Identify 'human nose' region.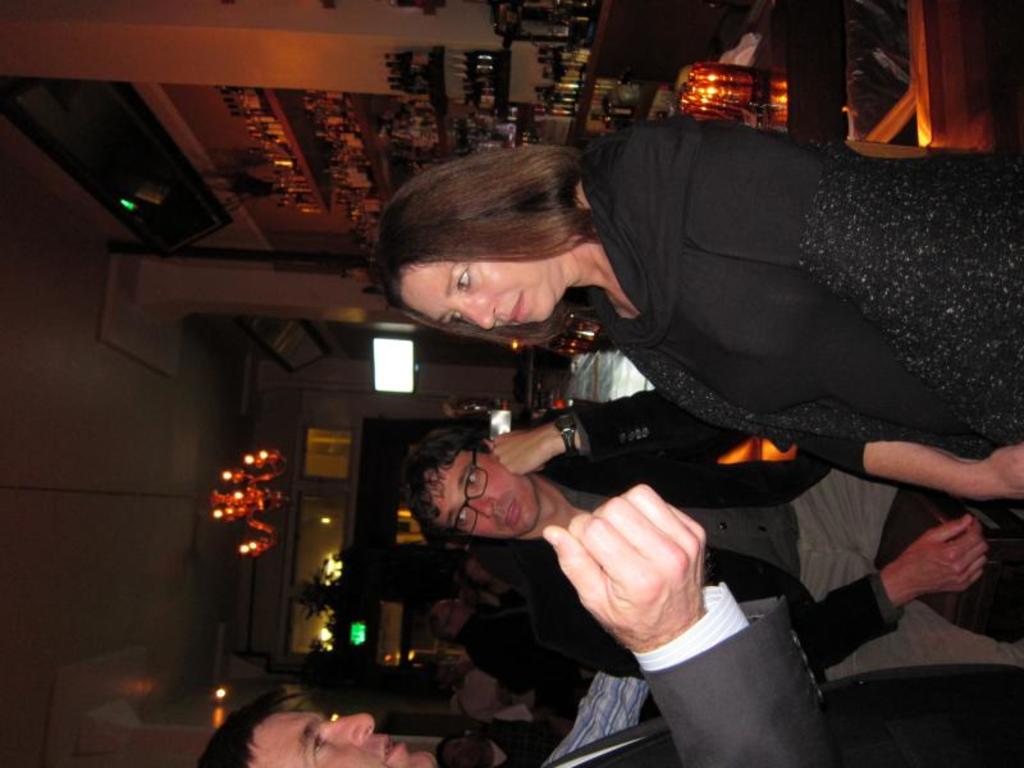
Region: box(472, 493, 495, 513).
